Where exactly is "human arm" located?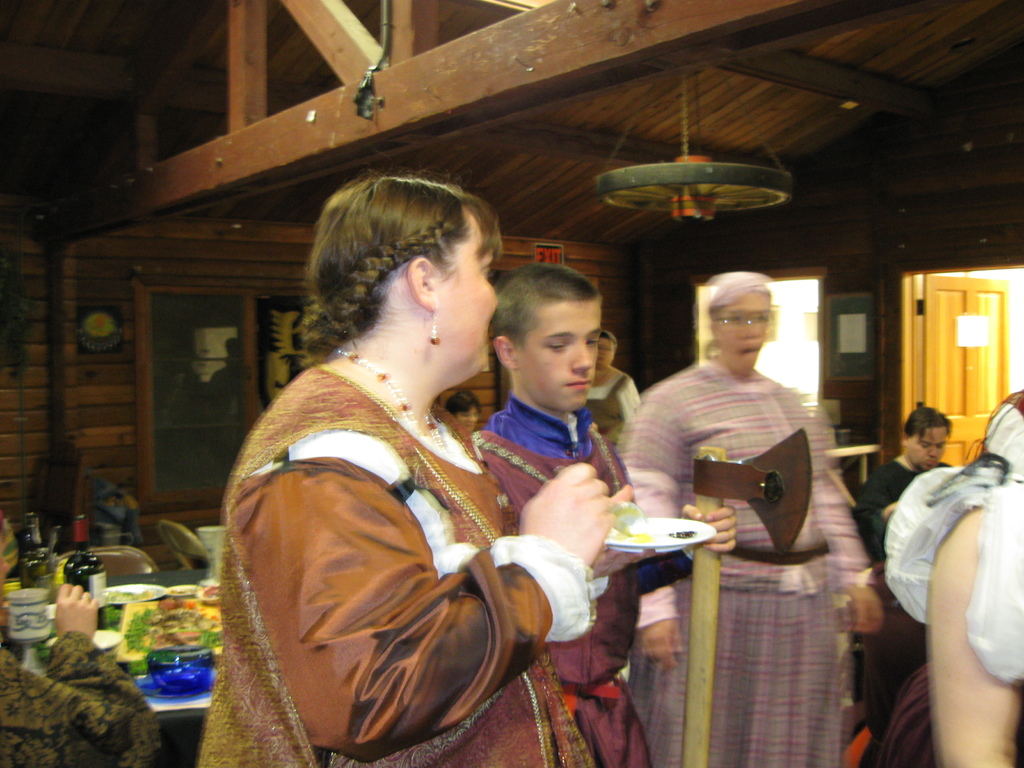
Its bounding box is bbox(862, 454, 900, 529).
